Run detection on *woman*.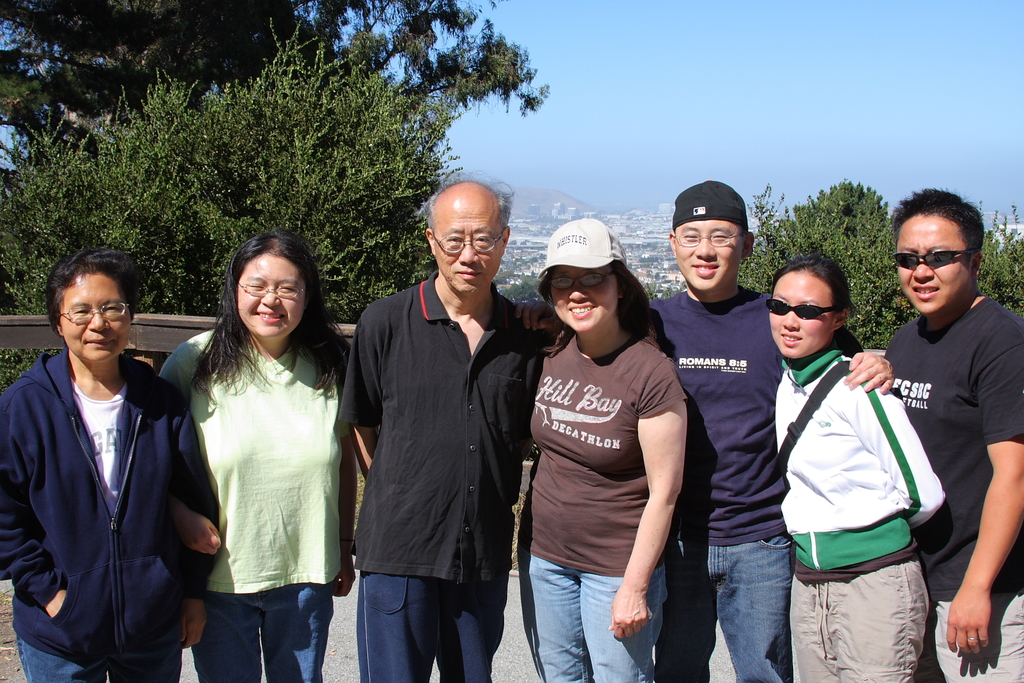
Result: [761,254,955,682].
